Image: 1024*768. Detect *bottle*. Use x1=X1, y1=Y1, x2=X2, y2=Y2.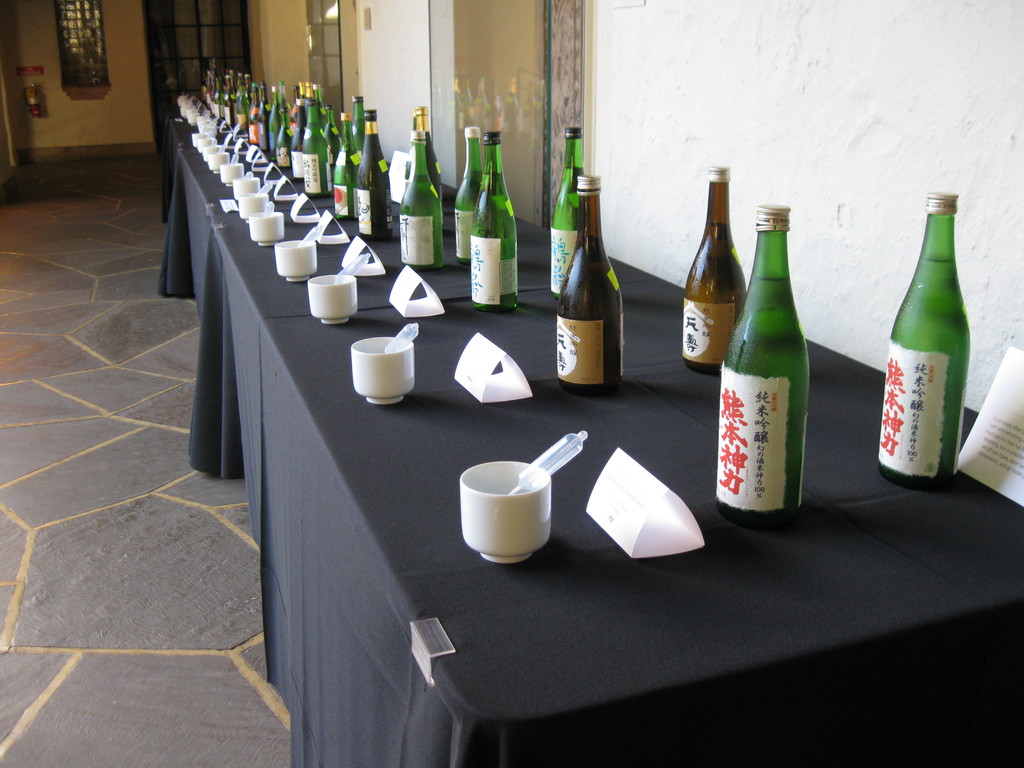
x1=875, y1=191, x2=972, y2=492.
